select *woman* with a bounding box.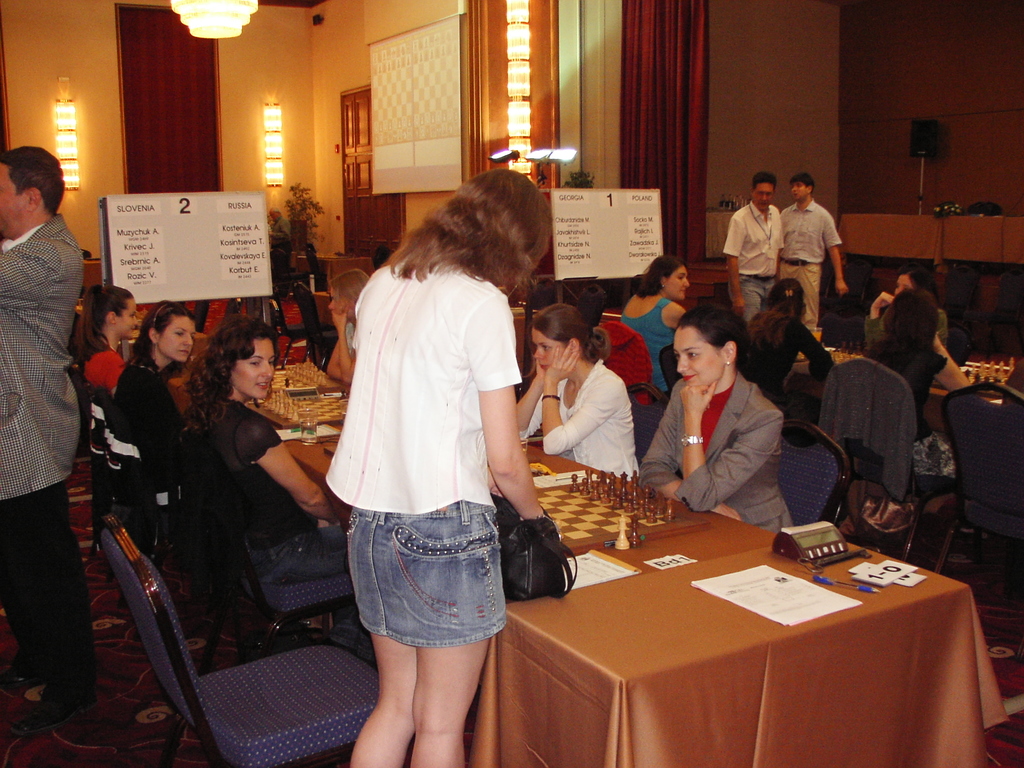
box(106, 301, 202, 511).
